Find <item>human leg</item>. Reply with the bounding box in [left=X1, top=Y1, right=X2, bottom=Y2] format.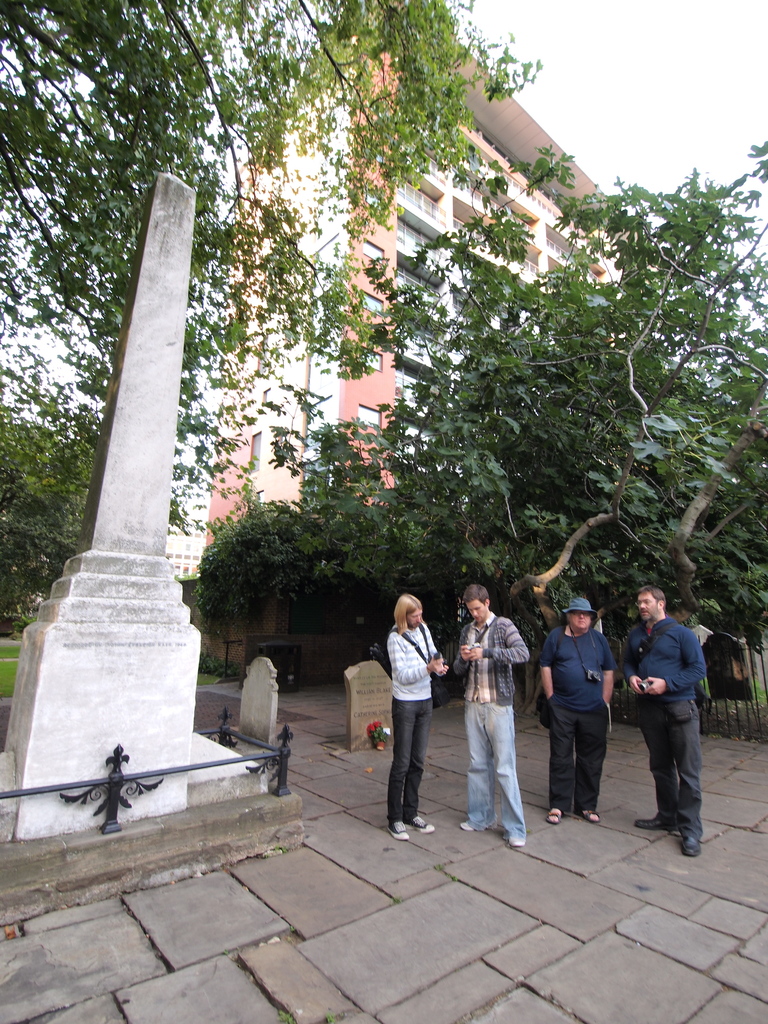
[left=491, top=708, right=525, bottom=850].
